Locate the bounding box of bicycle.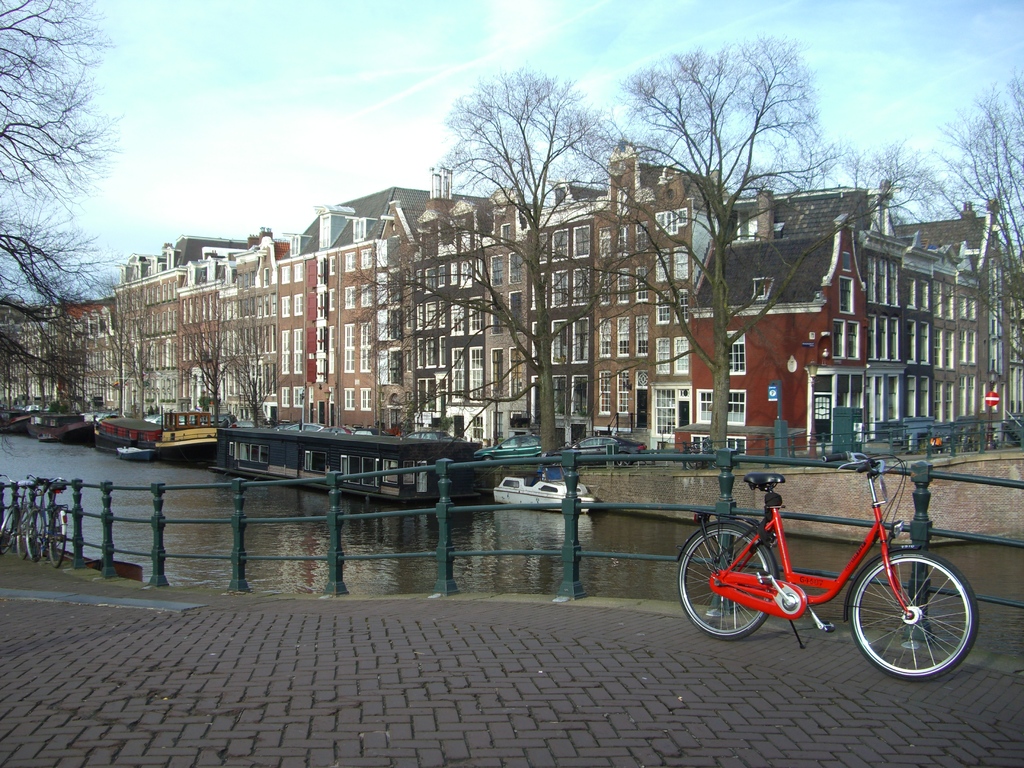
Bounding box: {"left": 19, "top": 474, "right": 71, "bottom": 564}.
